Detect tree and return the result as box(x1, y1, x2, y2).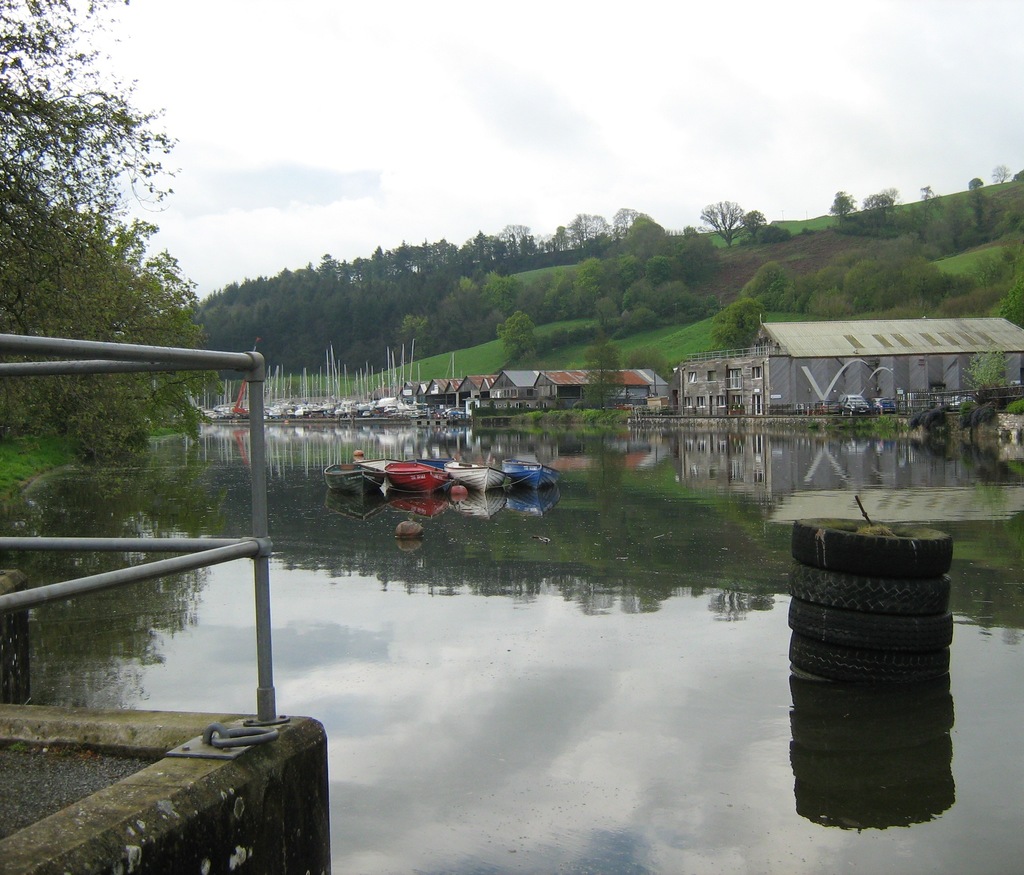
box(961, 335, 1016, 395).
